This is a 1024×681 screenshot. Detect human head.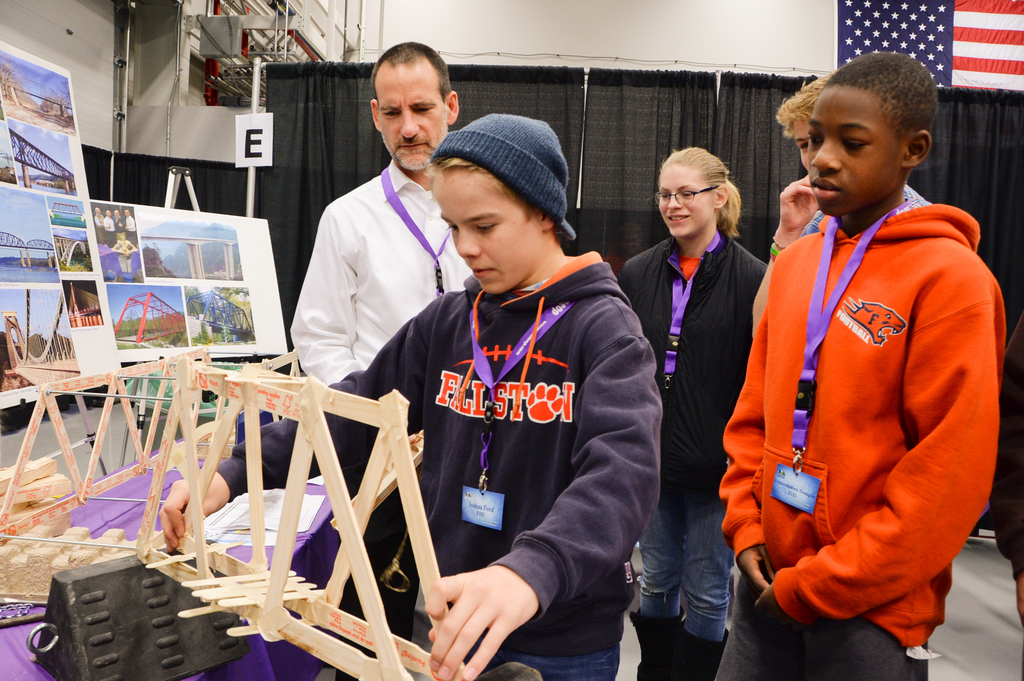
[x1=803, y1=54, x2=940, y2=214].
